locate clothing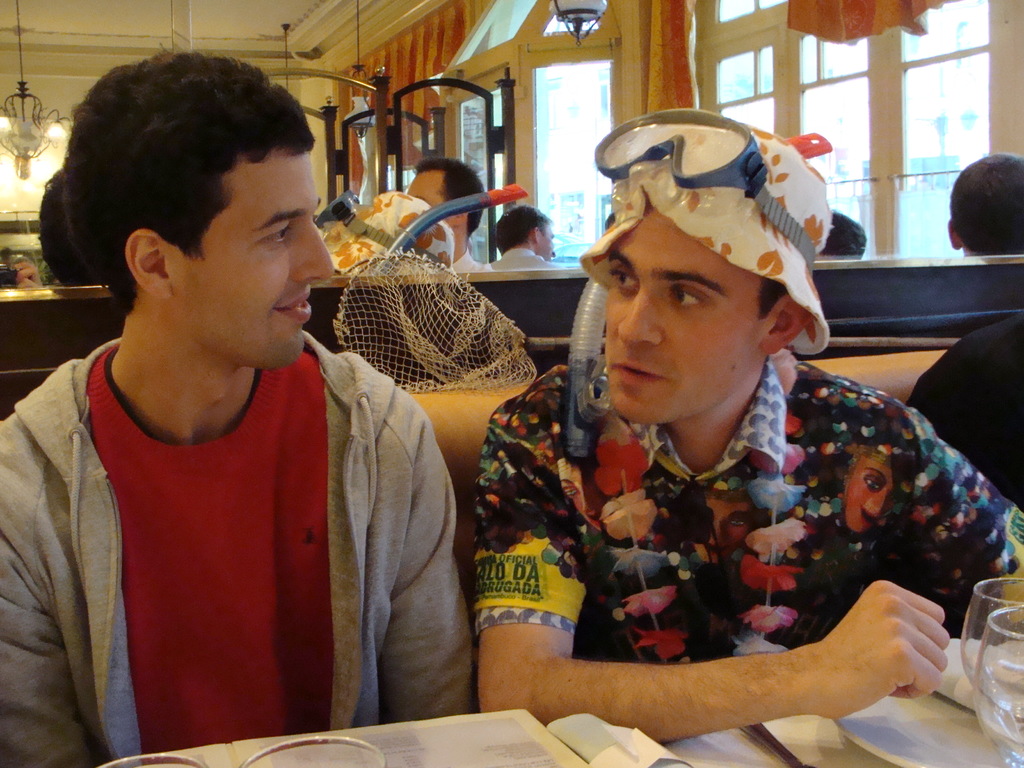
<region>489, 249, 559, 270</region>
